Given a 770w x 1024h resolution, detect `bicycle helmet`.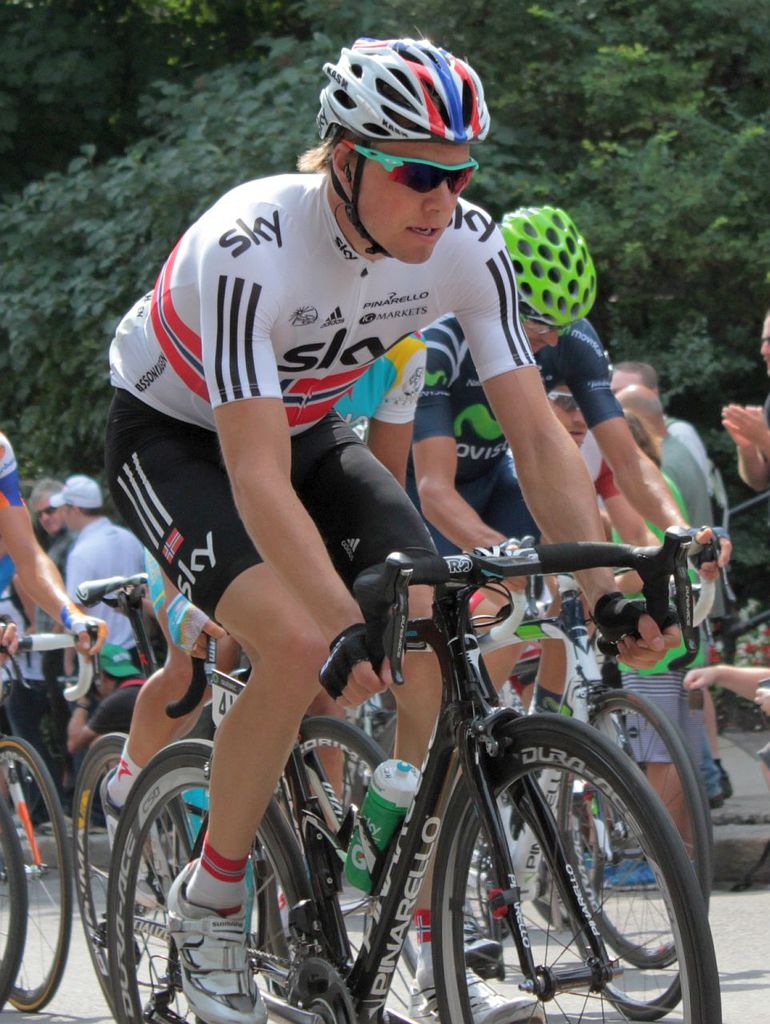
box(315, 26, 492, 264).
